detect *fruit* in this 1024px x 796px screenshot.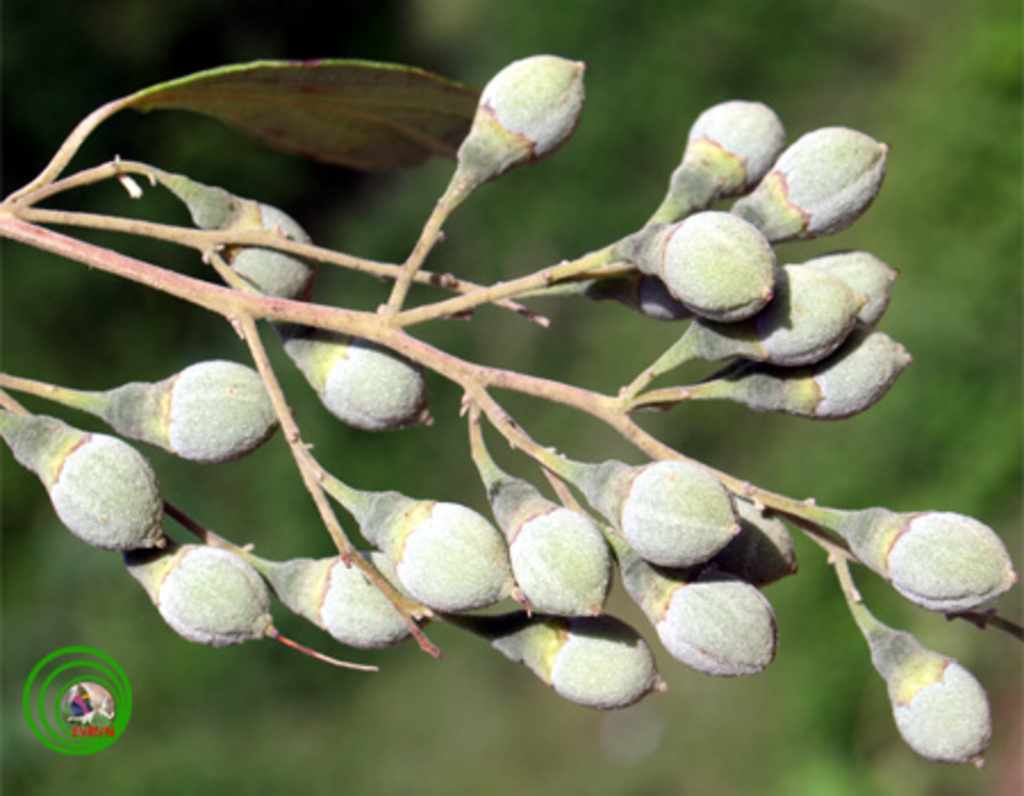
Detection: [323,346,426,430].
